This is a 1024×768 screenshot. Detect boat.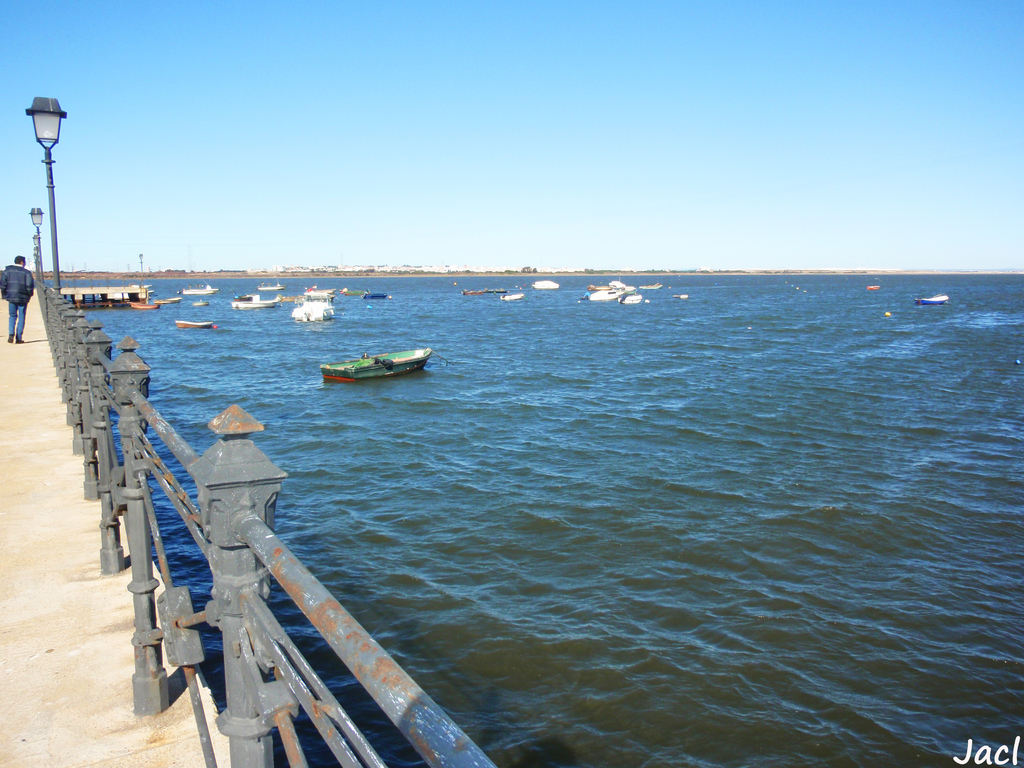
157 297 183 304.
